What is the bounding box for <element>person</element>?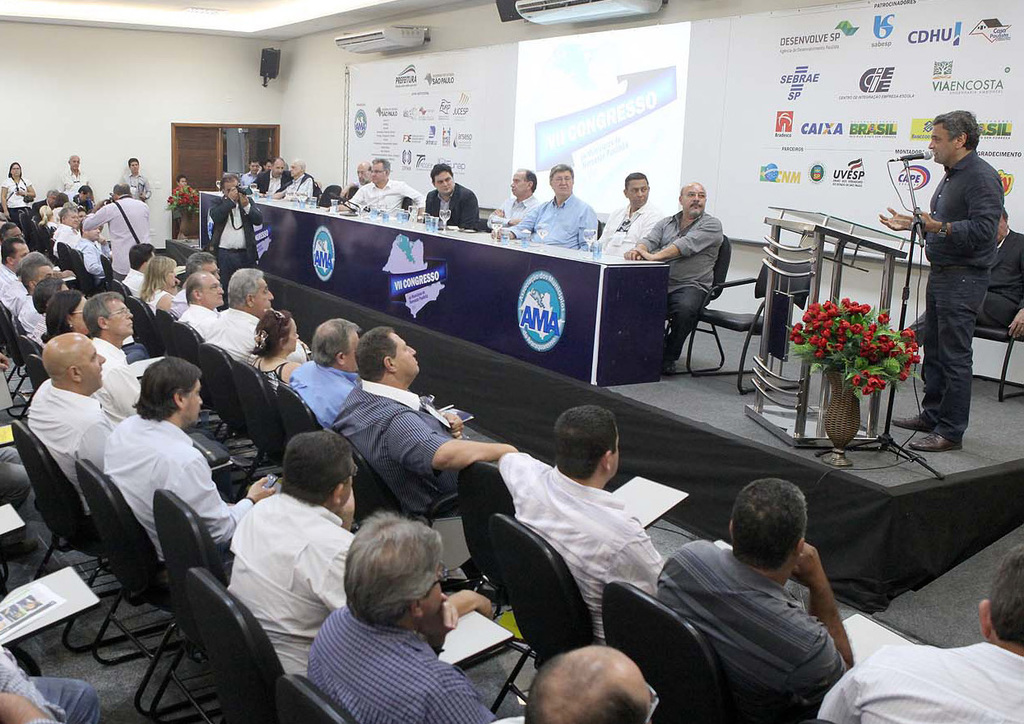
(left=258, top=150, right=290, bottom=197).
